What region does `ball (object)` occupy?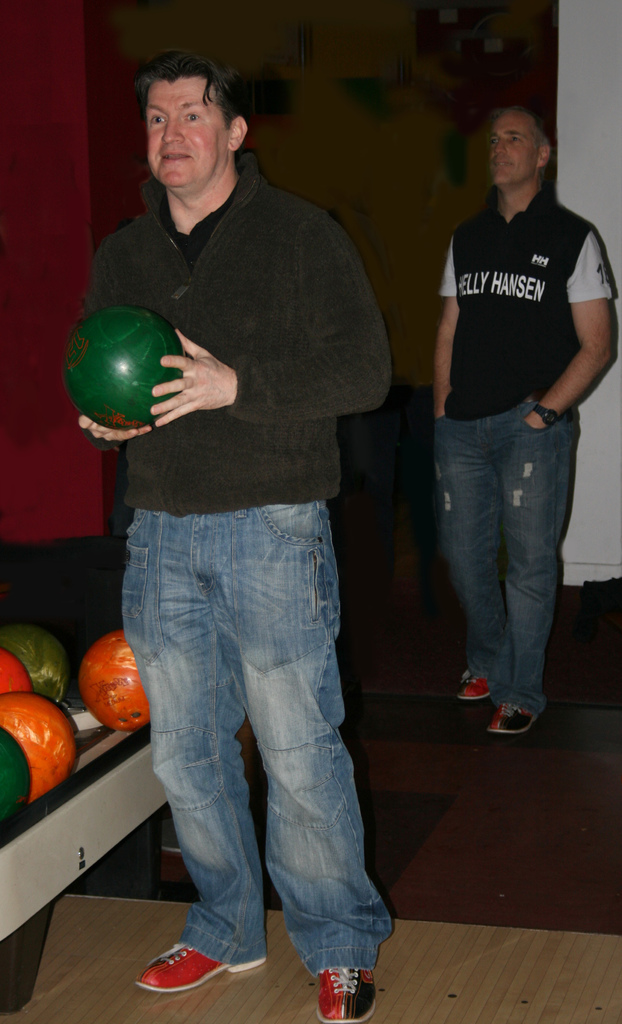
[0, 646, 38, 694].
